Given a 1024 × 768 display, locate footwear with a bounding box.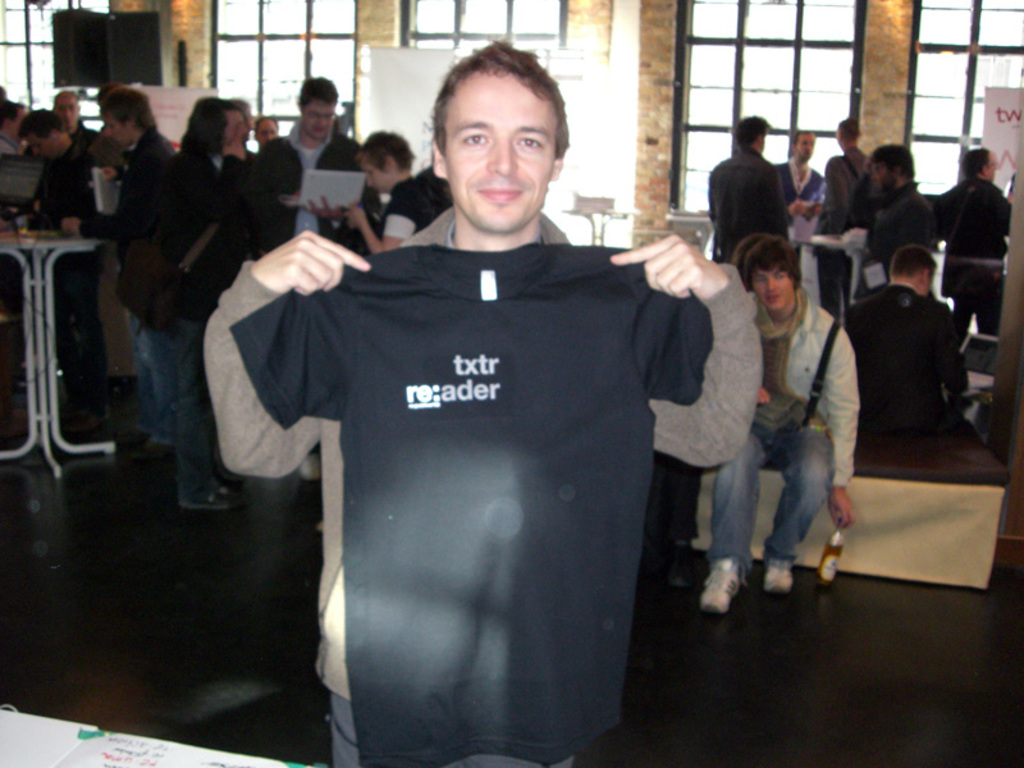
Located: (703,561,744,614).
